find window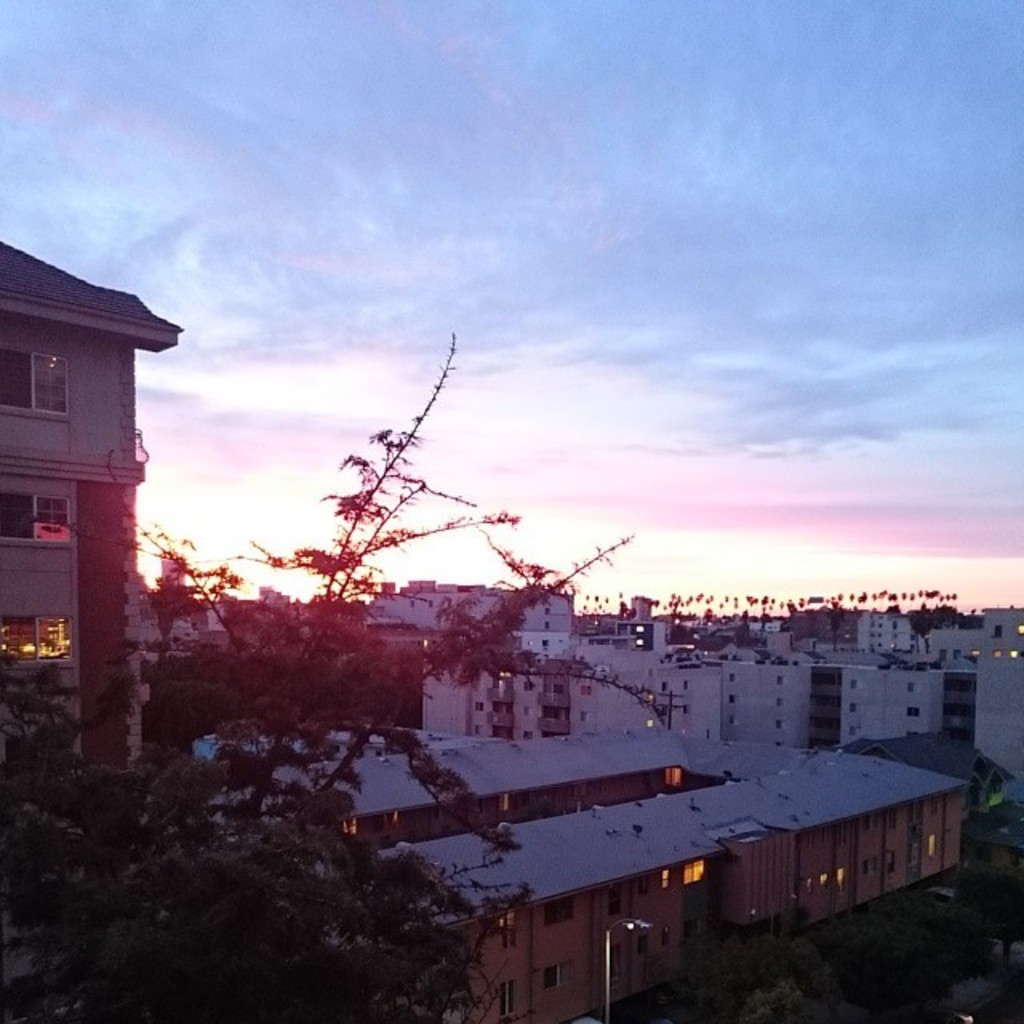
[x1=638, y1=933, x2=650, y2=970]
